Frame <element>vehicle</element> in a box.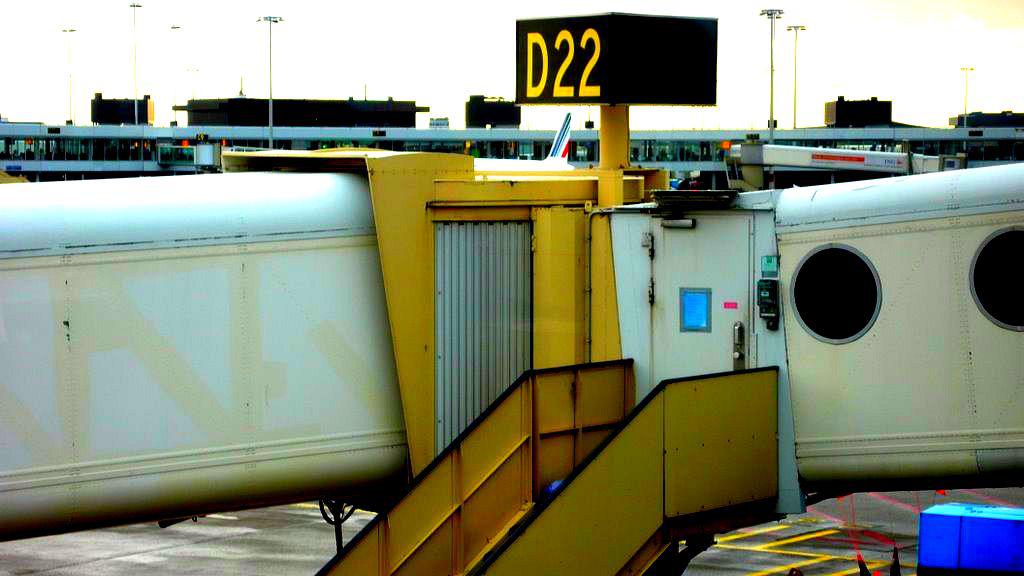
BBox(3, 115, 1023, 188).
